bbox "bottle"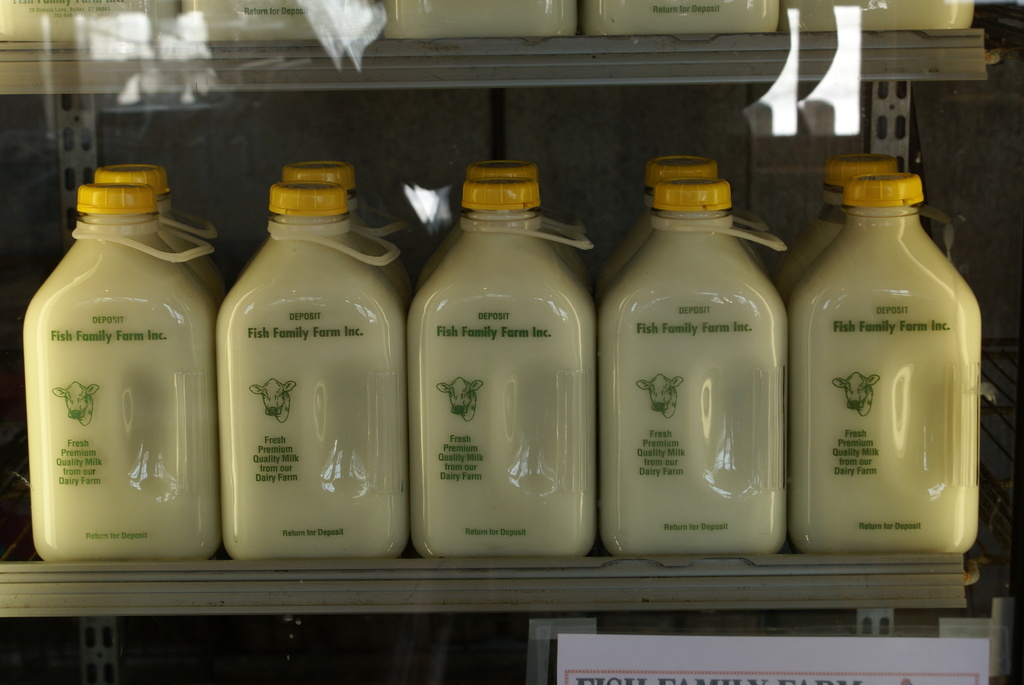
x1=216, y1=177, x2=404, y2=559
